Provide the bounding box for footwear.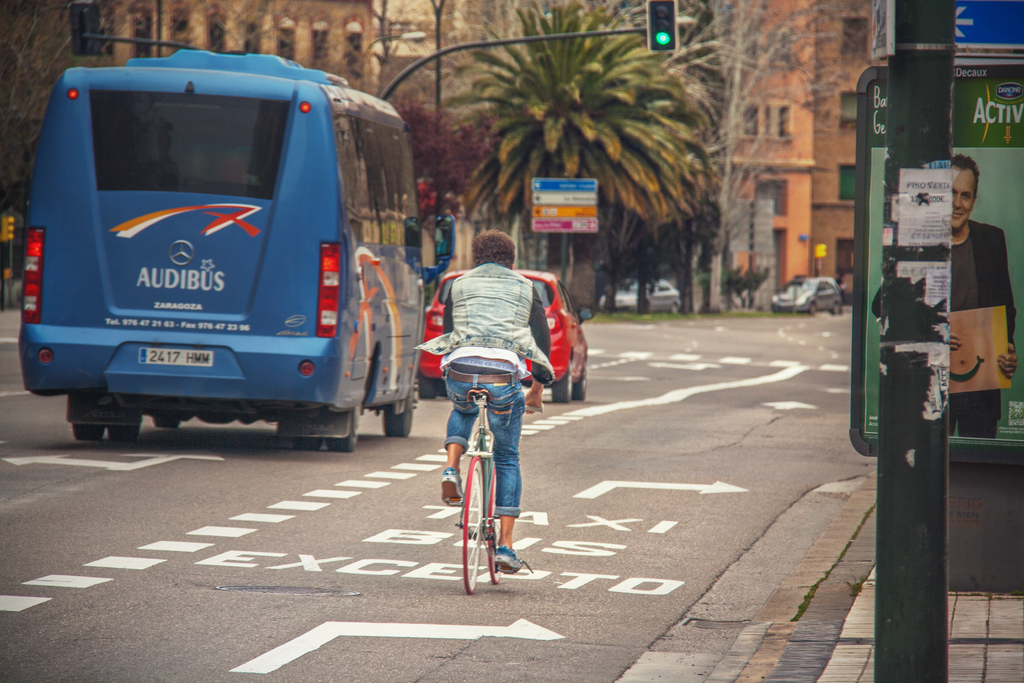
<region>493, 547, 524, 572</region>.
